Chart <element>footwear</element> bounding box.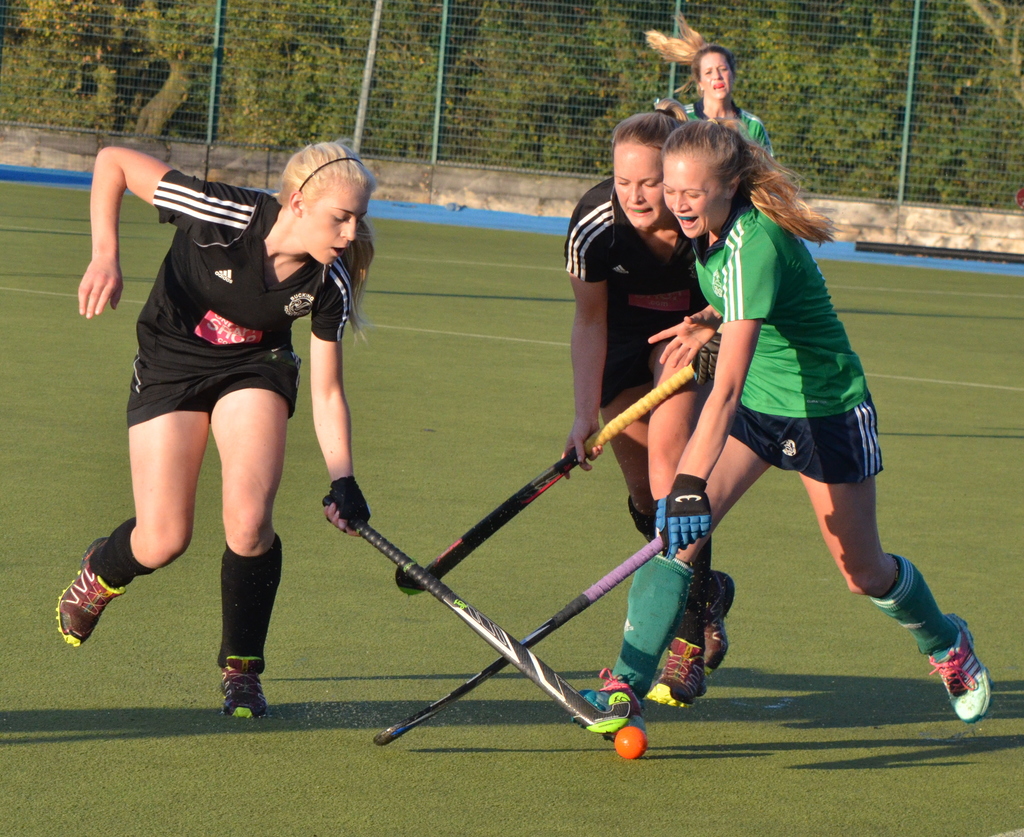
Charted: {"left": 571, "top": 664, "right": 650, "bottom": 725}.
